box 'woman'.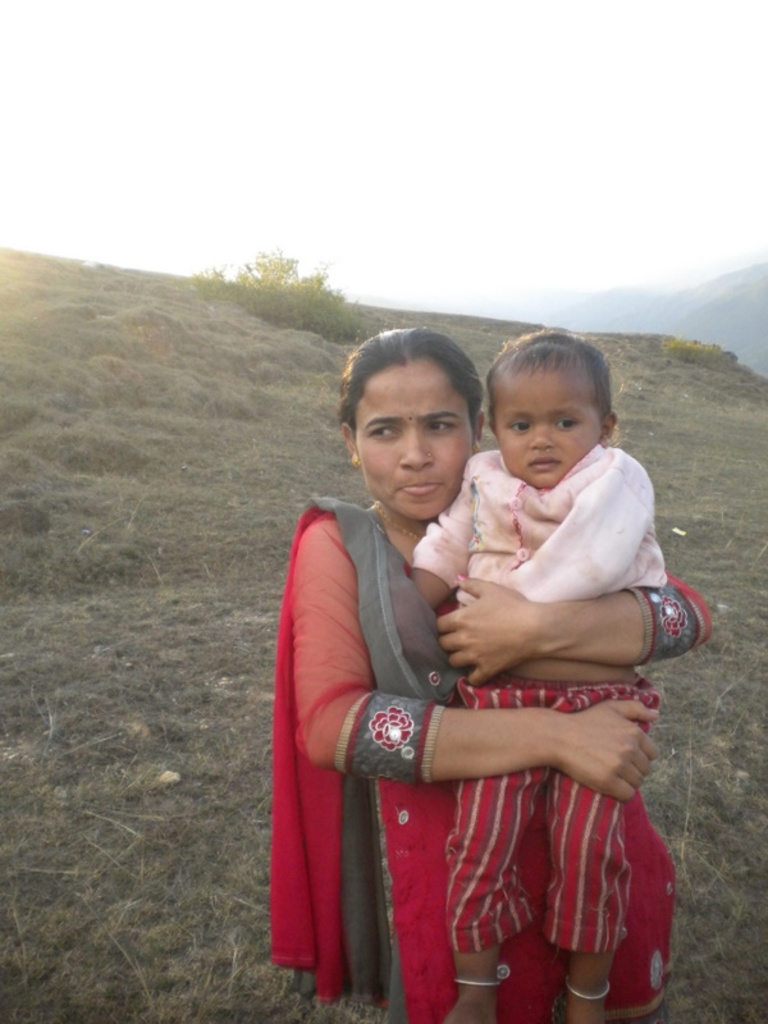
(x1=294, y1=315, x2=586, y2=1023).
